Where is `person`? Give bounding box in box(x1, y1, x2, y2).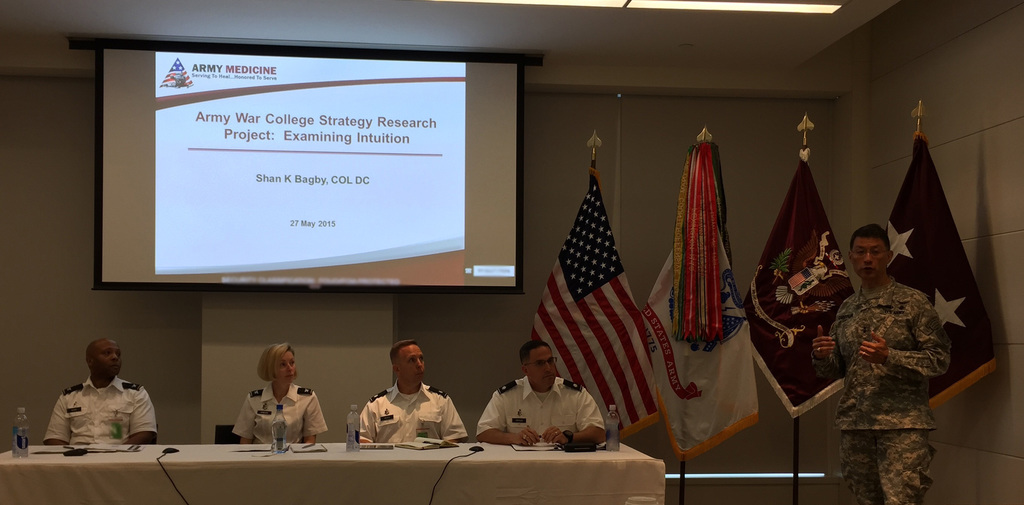
box(472, 338, 616, 452).
